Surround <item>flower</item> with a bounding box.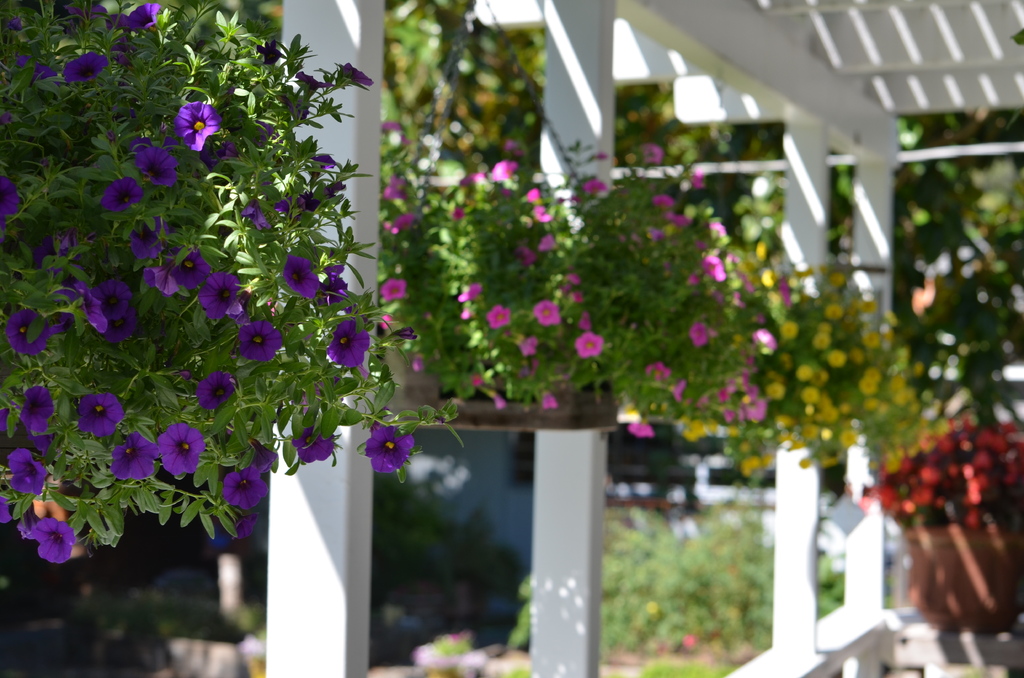
bbox(301, 375, 337, 410).
